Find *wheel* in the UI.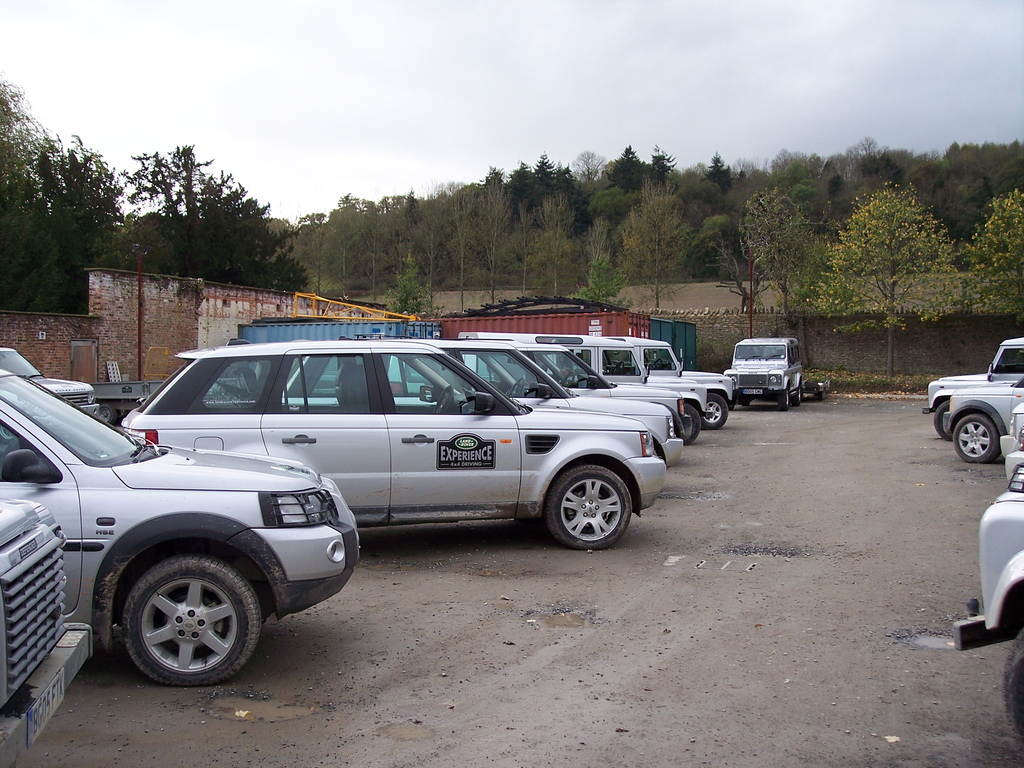
UI element at bbox=(796, 386, 808, 407).
